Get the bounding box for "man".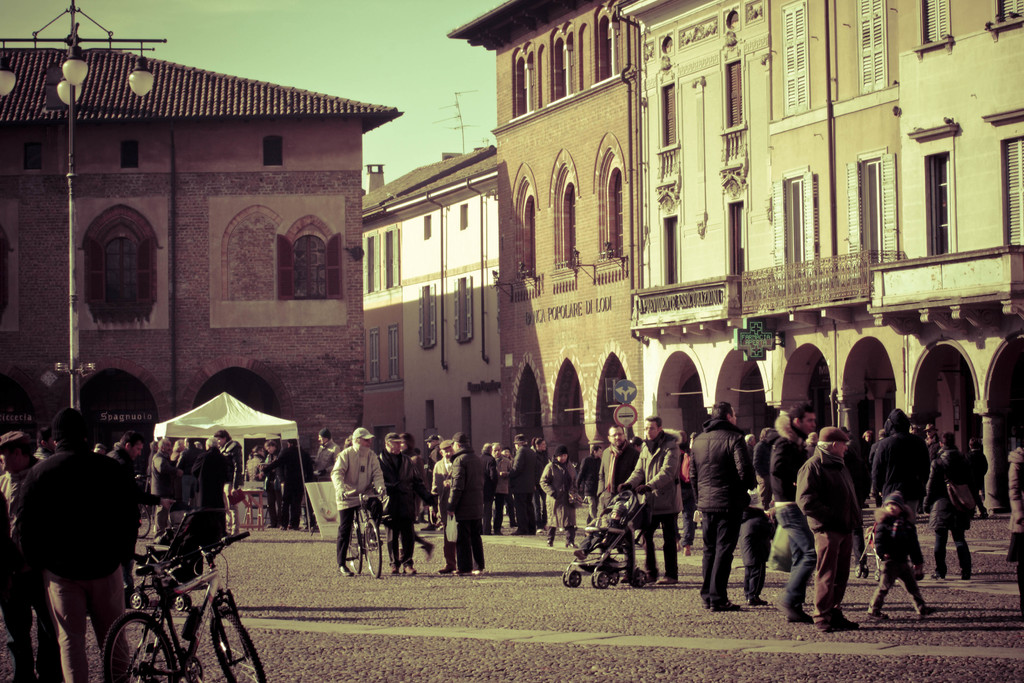
[x1=316, y1=426, x2=351, y2=488].
